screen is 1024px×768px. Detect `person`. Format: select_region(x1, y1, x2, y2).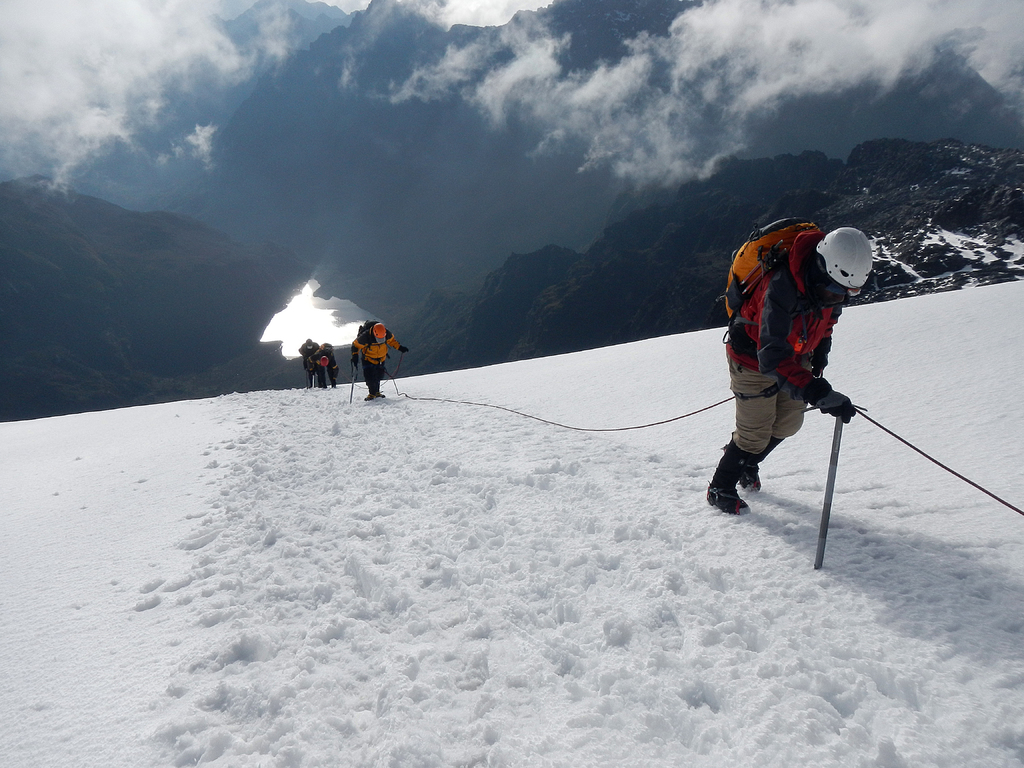
select_region(308, 342, 337, 389).
